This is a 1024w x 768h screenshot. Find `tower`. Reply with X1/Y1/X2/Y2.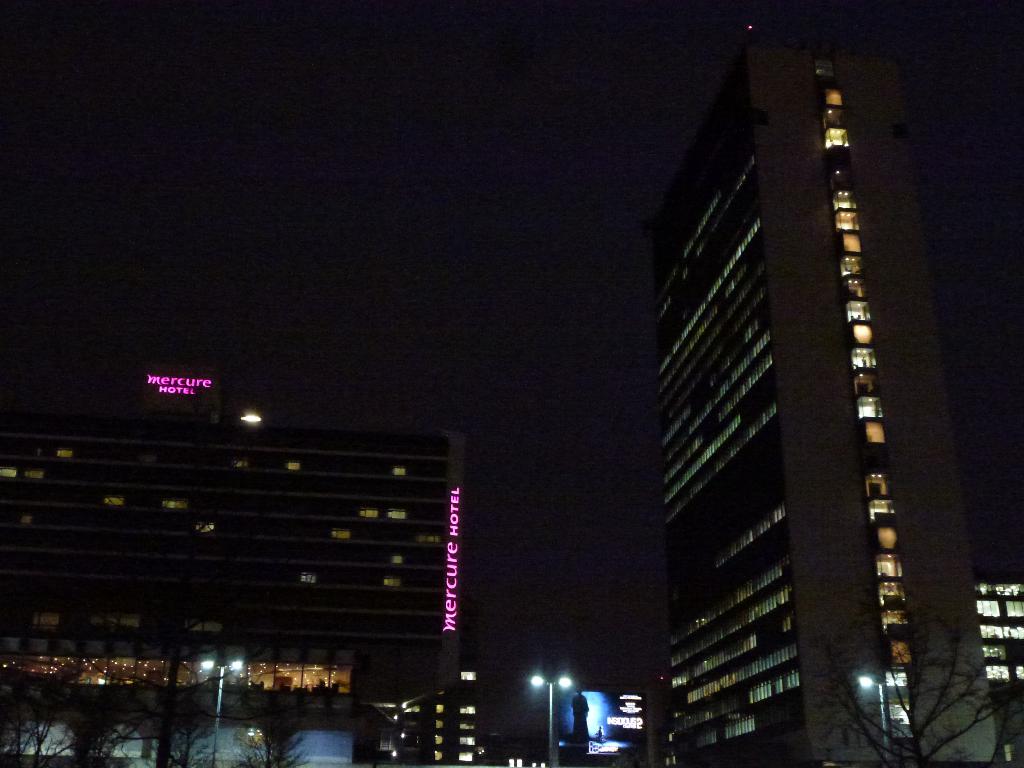
969/539/1023/767.
